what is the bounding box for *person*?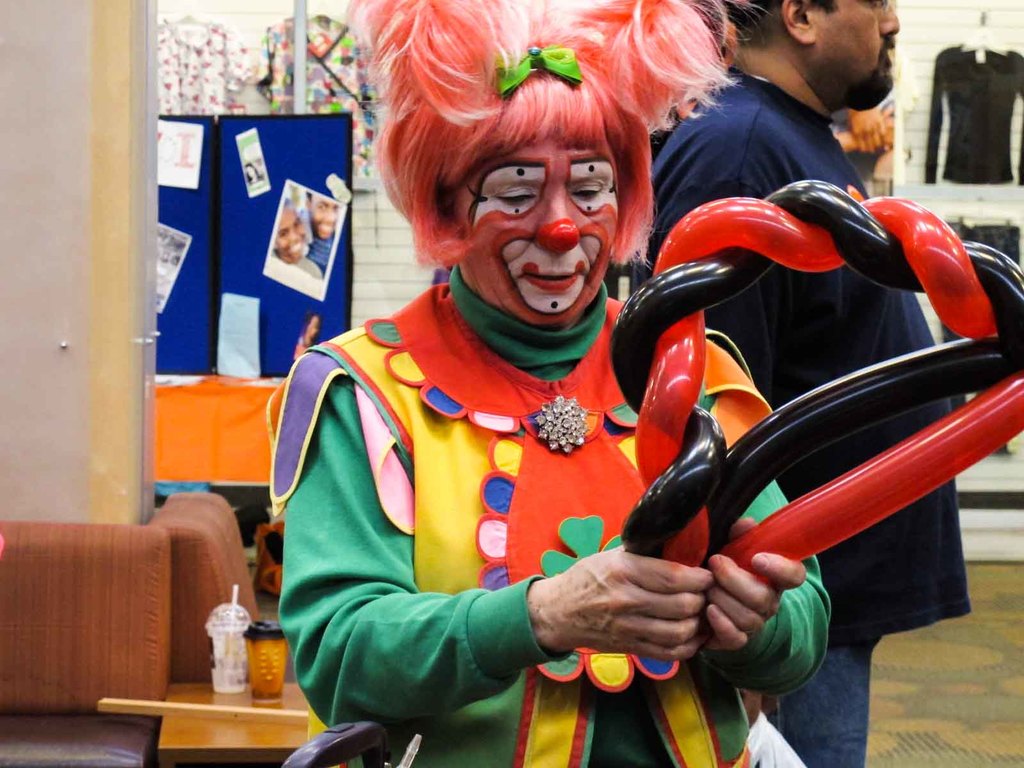
bbox=[653, 0, 970, 767].
